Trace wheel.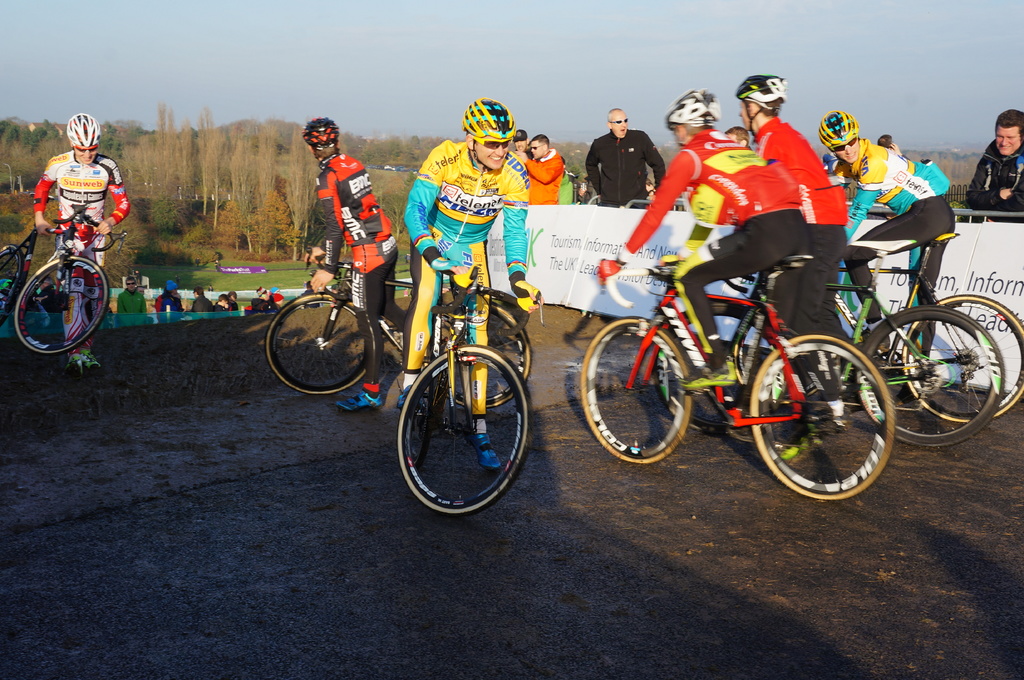
Traced to 259,289,380,395.
